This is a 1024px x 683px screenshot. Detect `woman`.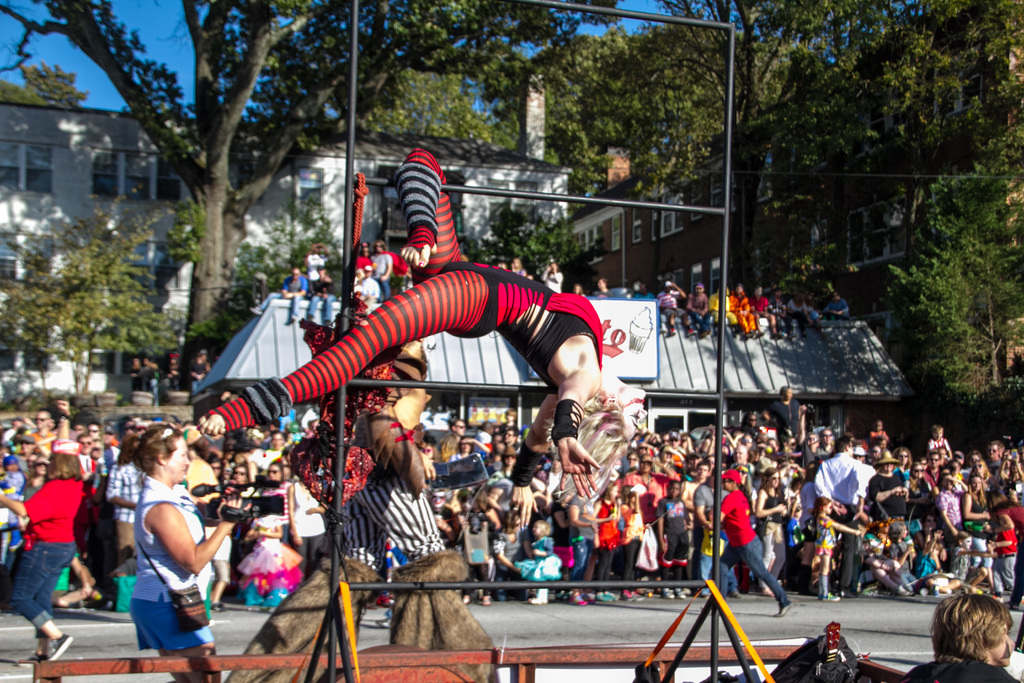
detection(497, 443, 520, 477).
